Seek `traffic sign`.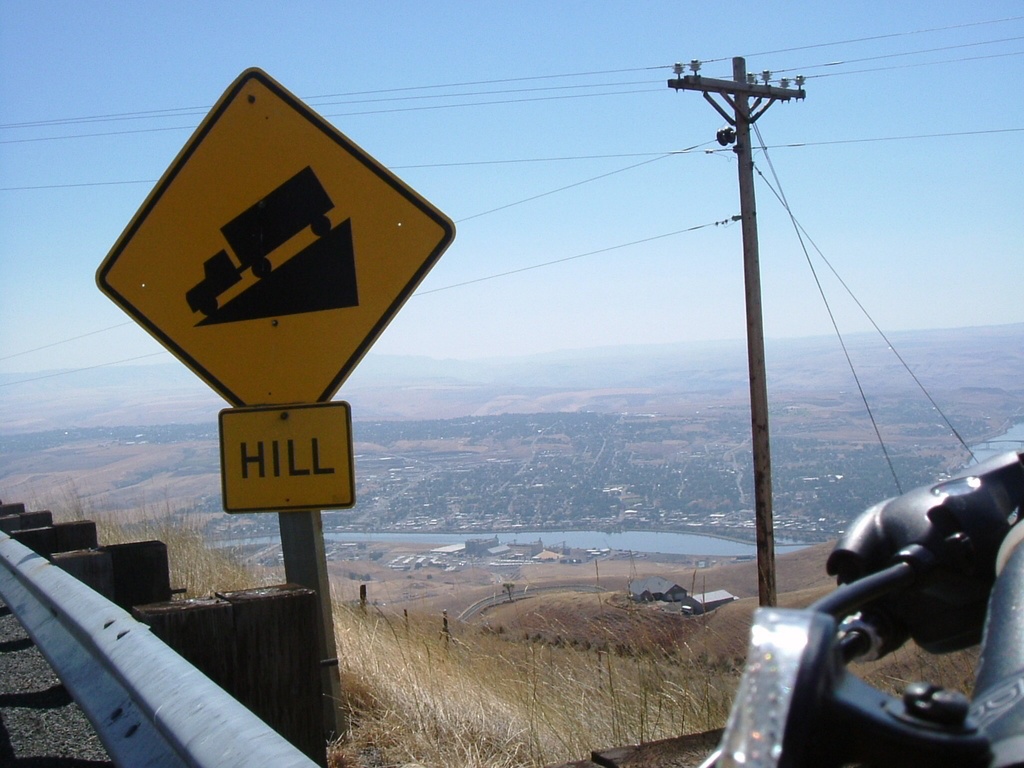
94:63:452:512.
